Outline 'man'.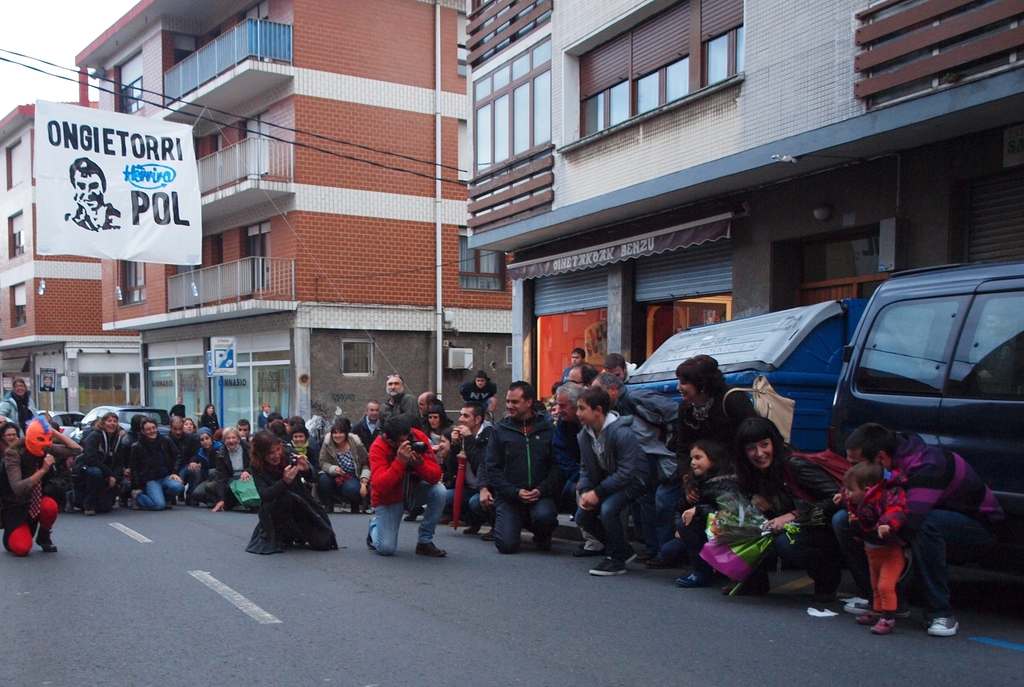
Outline: region(168, 414, 196, 470).
